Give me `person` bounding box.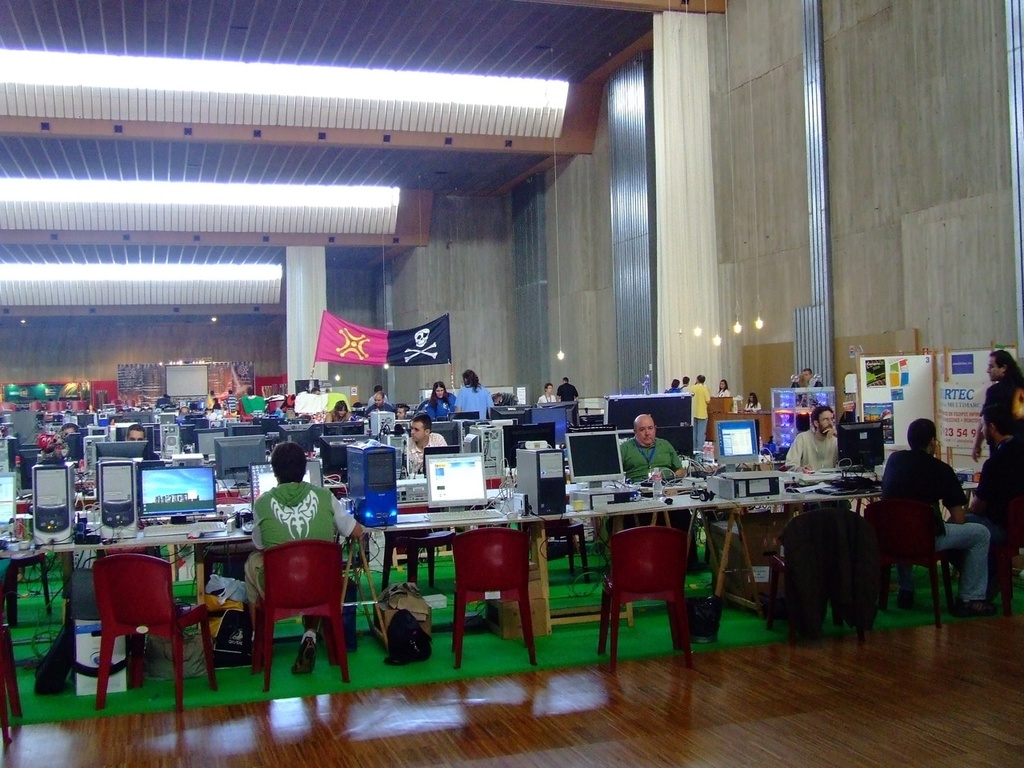
<region>662, 376, 680, 394</region>.
